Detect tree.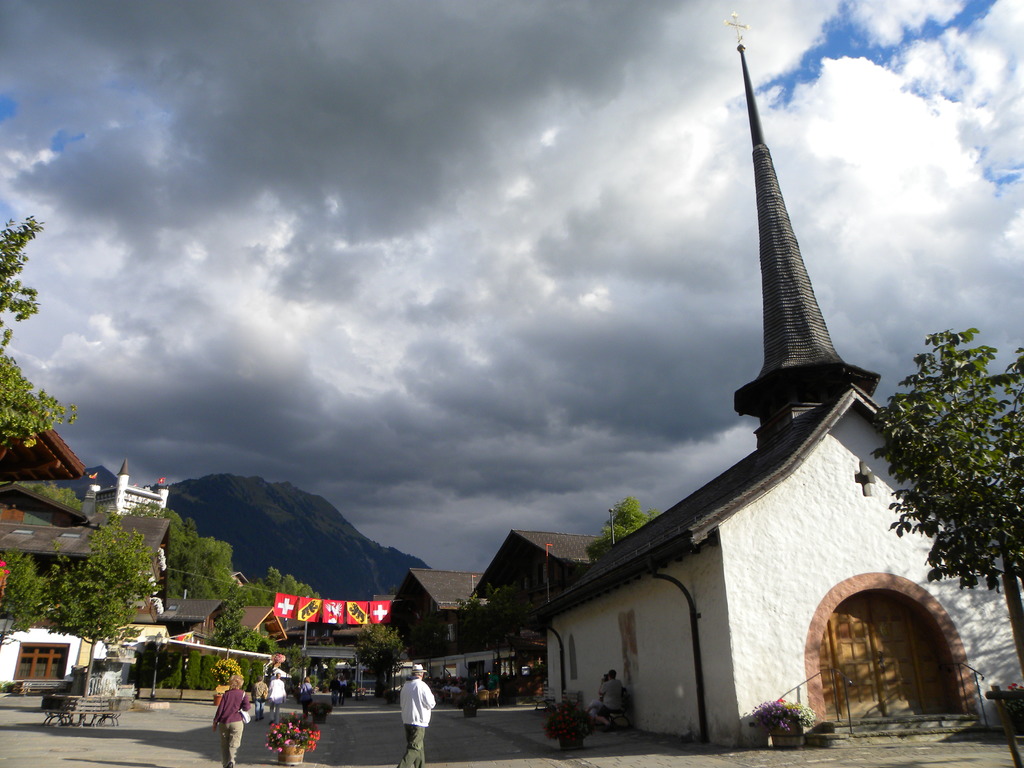
Detected at l=881, t=339, r=1004, b=671.
